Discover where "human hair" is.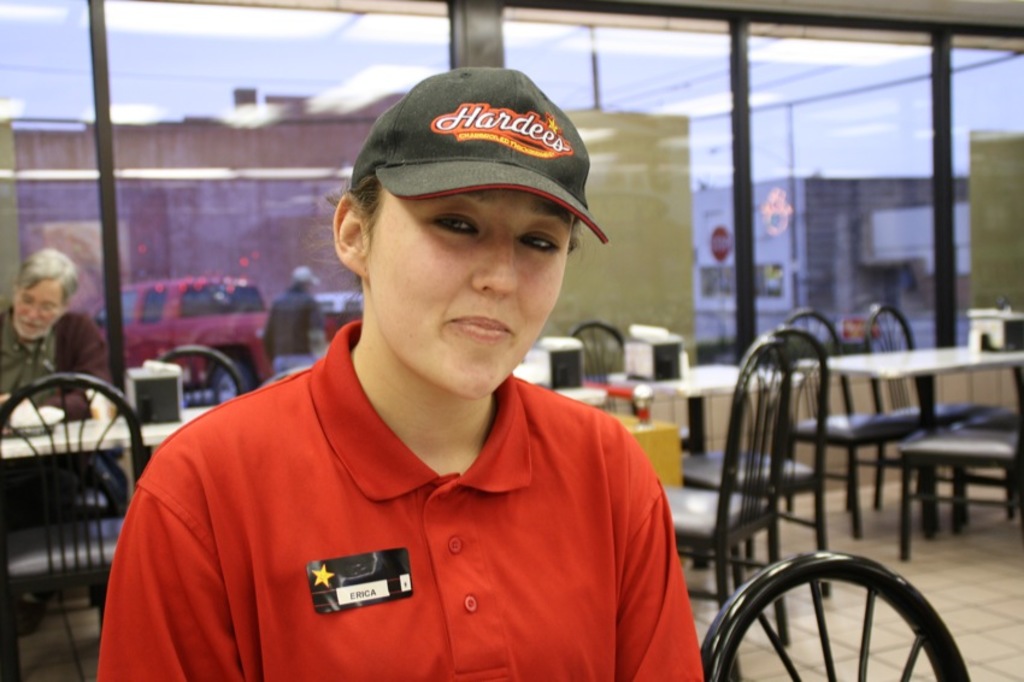
Discovered at <bbox>343, 172, 384, 242</bbox>.
